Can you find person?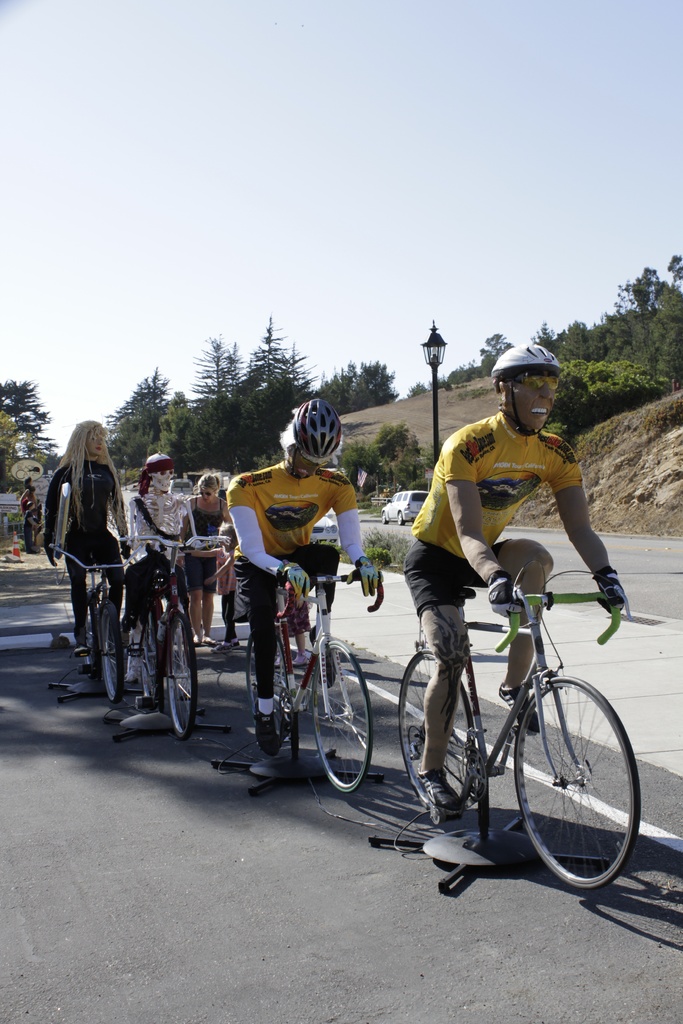
Yes, bounding box: x1=23, y1=499, x2=40, y2=550.
